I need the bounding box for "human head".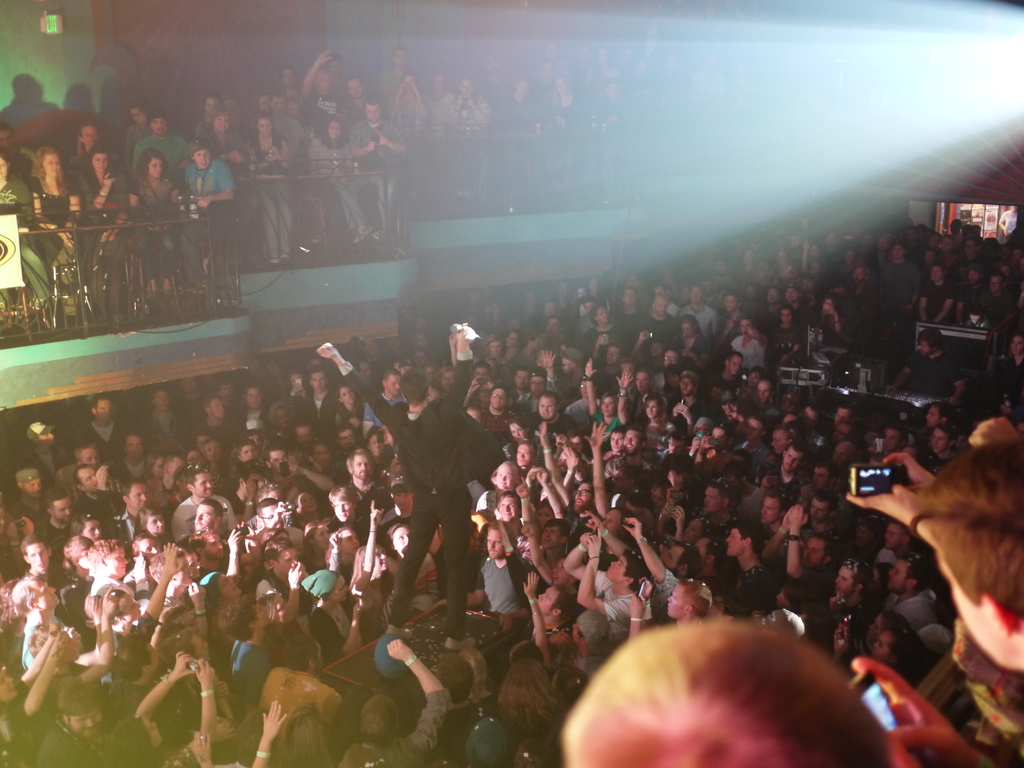
Here it is: (287,100,299,113).
